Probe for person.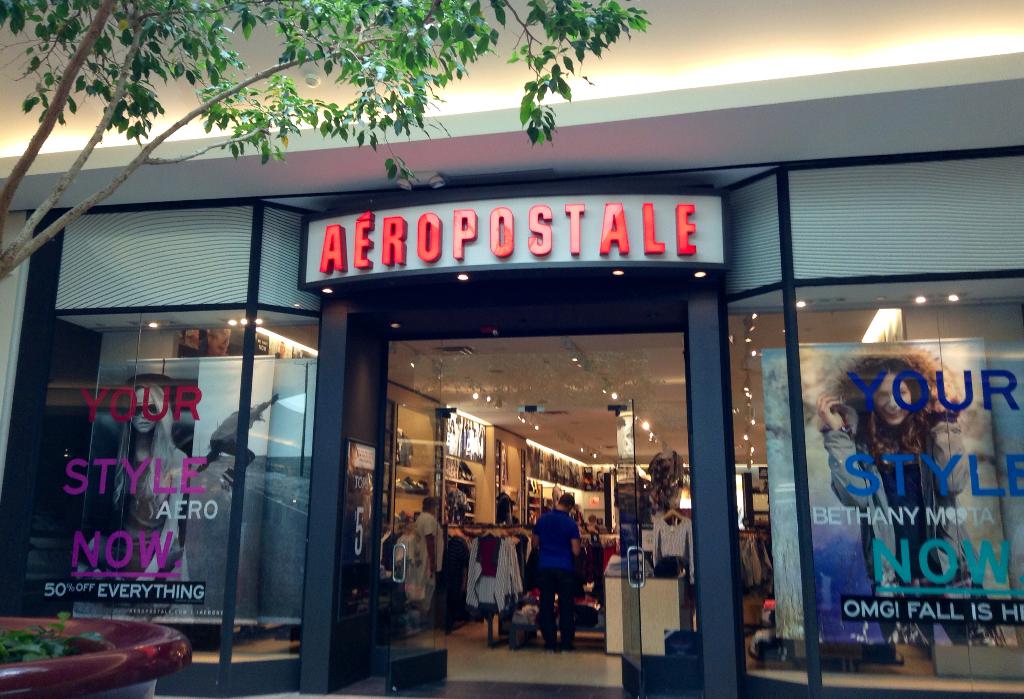
Probe result: locate(527, 508, 593, 647).
